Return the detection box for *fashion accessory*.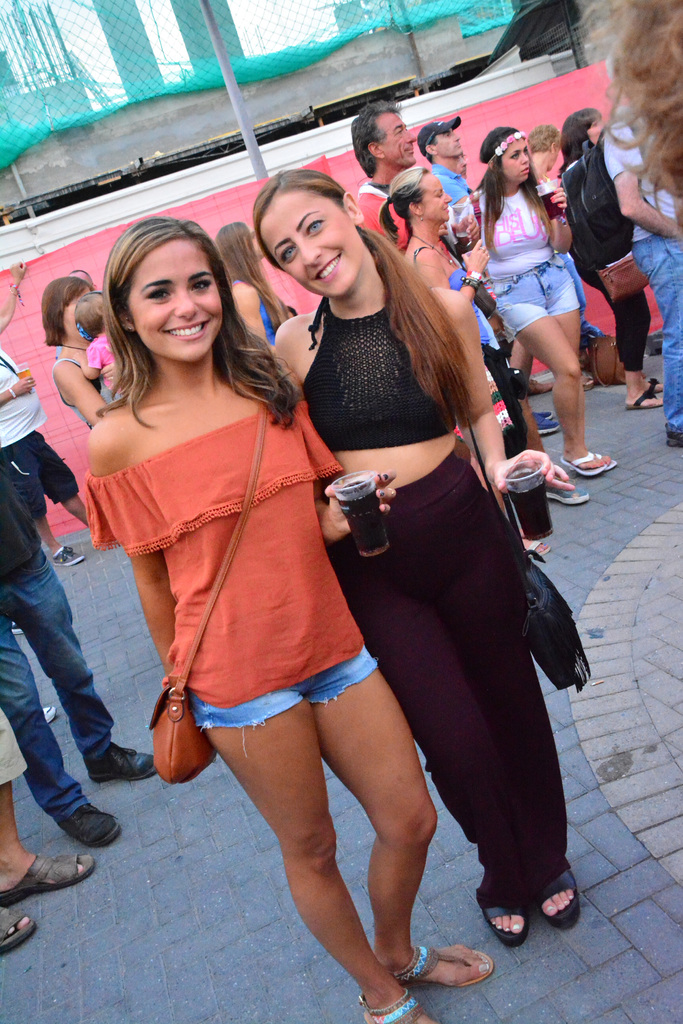
x1=490, y1=122, x2=530, y2=162.
